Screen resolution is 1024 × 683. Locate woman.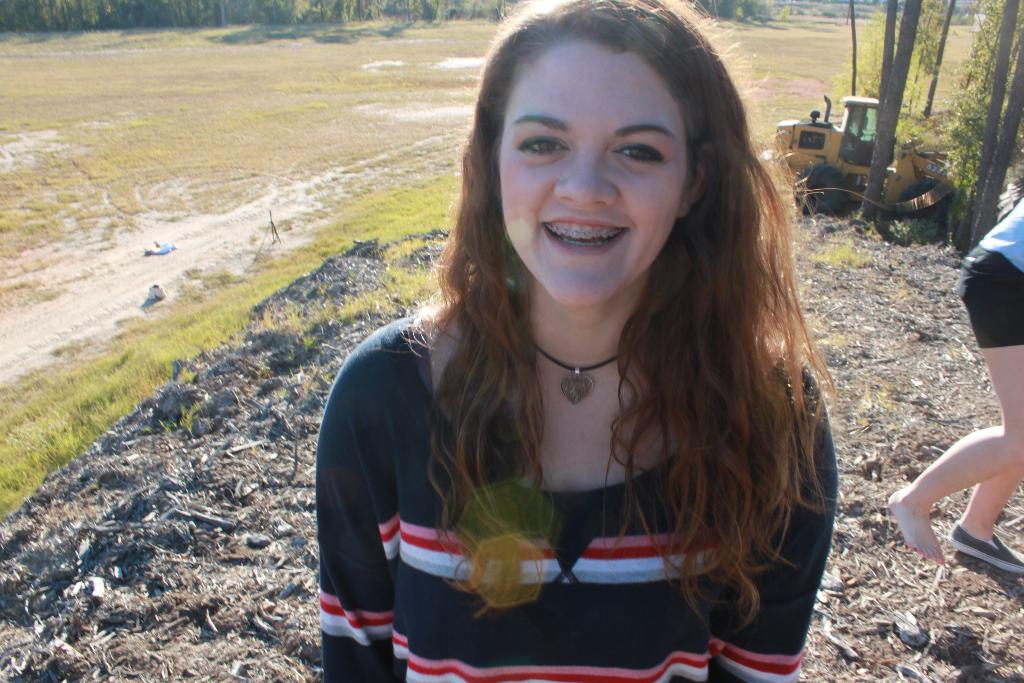
box(298, 13, 862, 671).
